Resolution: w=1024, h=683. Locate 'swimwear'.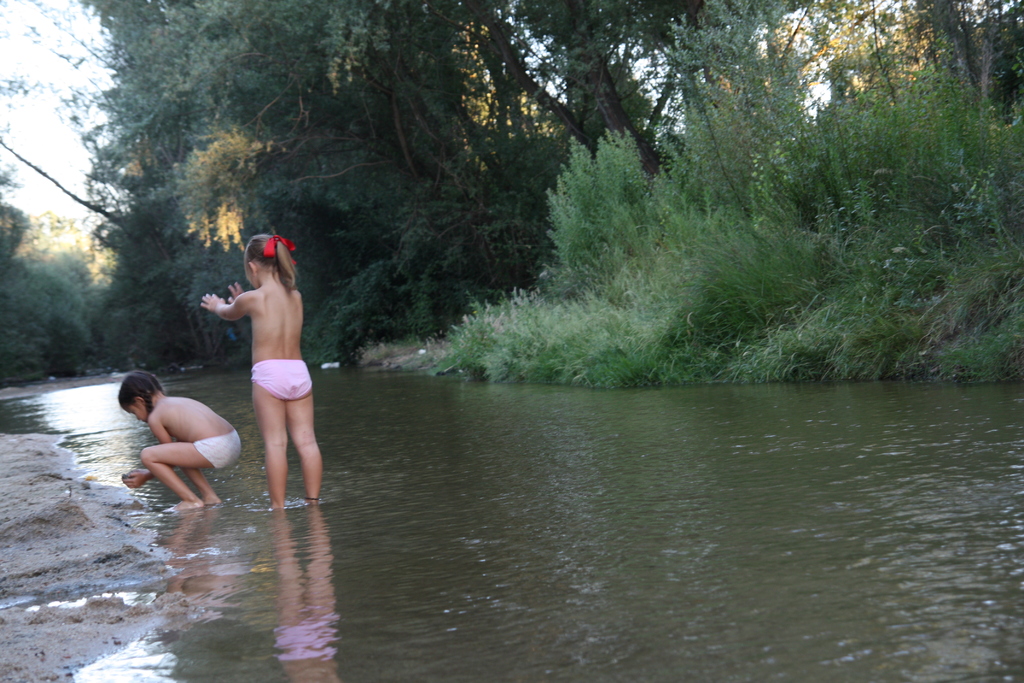
detection(193, 431, 245, 472).
